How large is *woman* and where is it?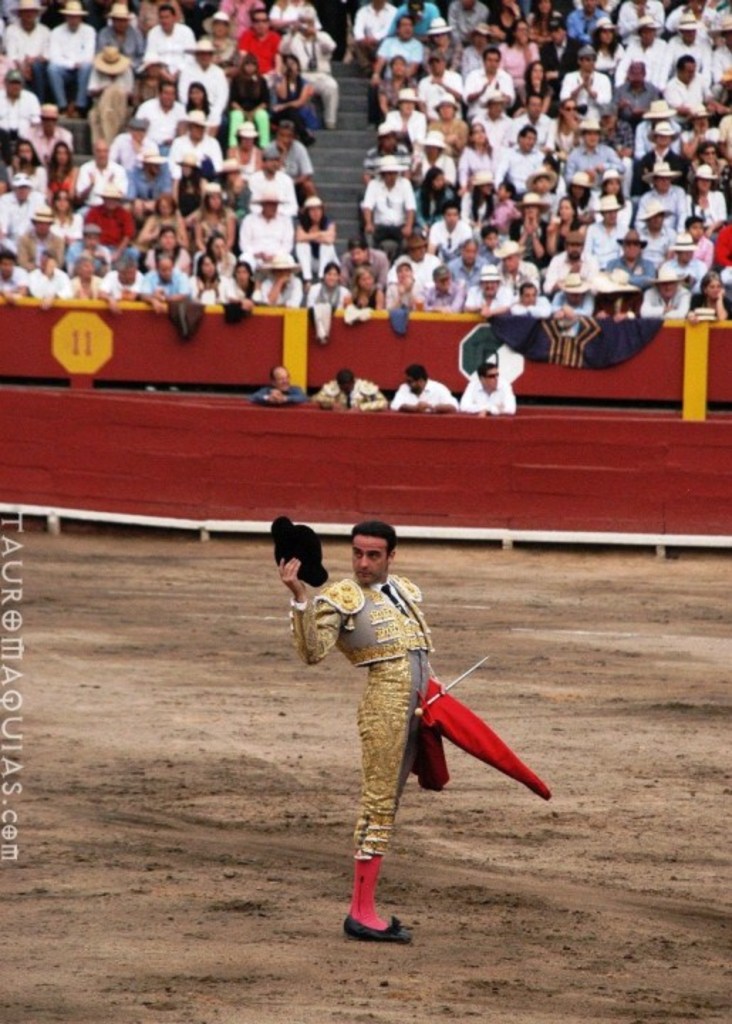
Bounding box: 293,533,529,961.
